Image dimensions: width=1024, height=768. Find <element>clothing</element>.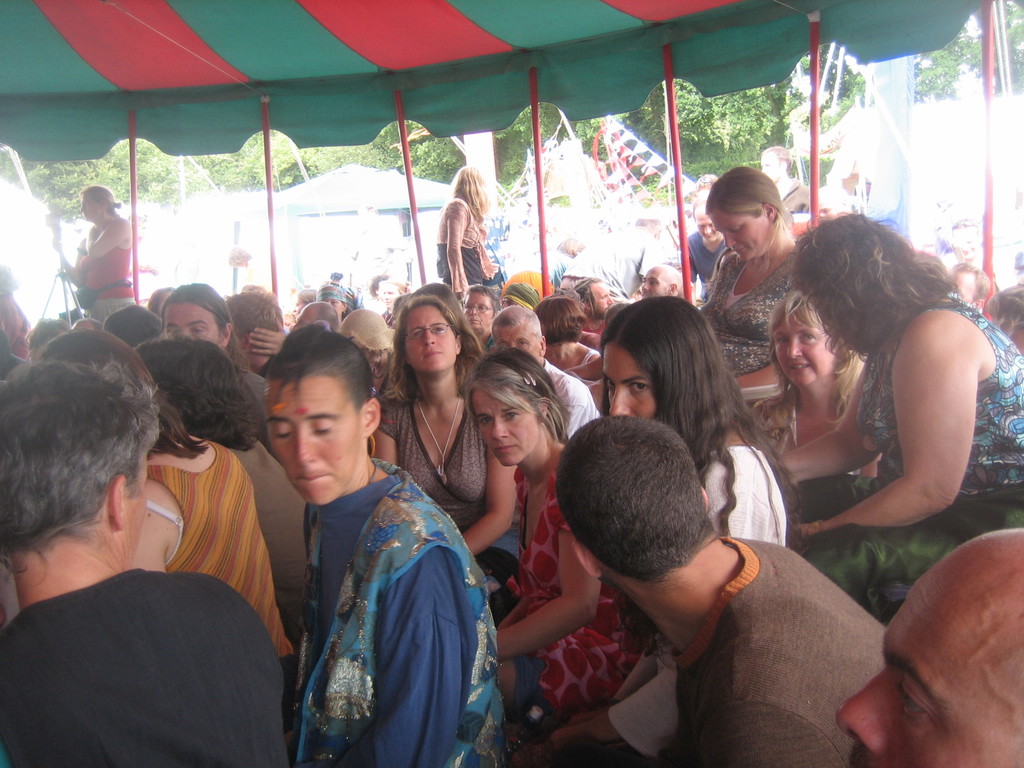
[782, 178, 819, 212].
